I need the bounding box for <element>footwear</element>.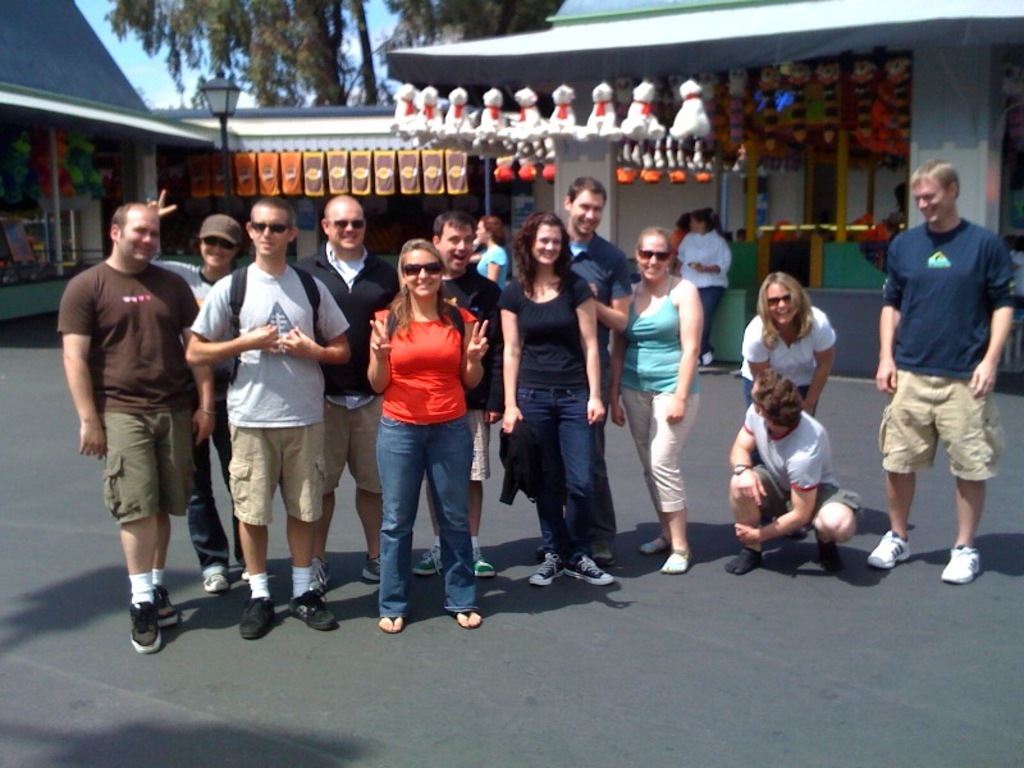
Here it is: l=865, t=527, r=914, b=572.
